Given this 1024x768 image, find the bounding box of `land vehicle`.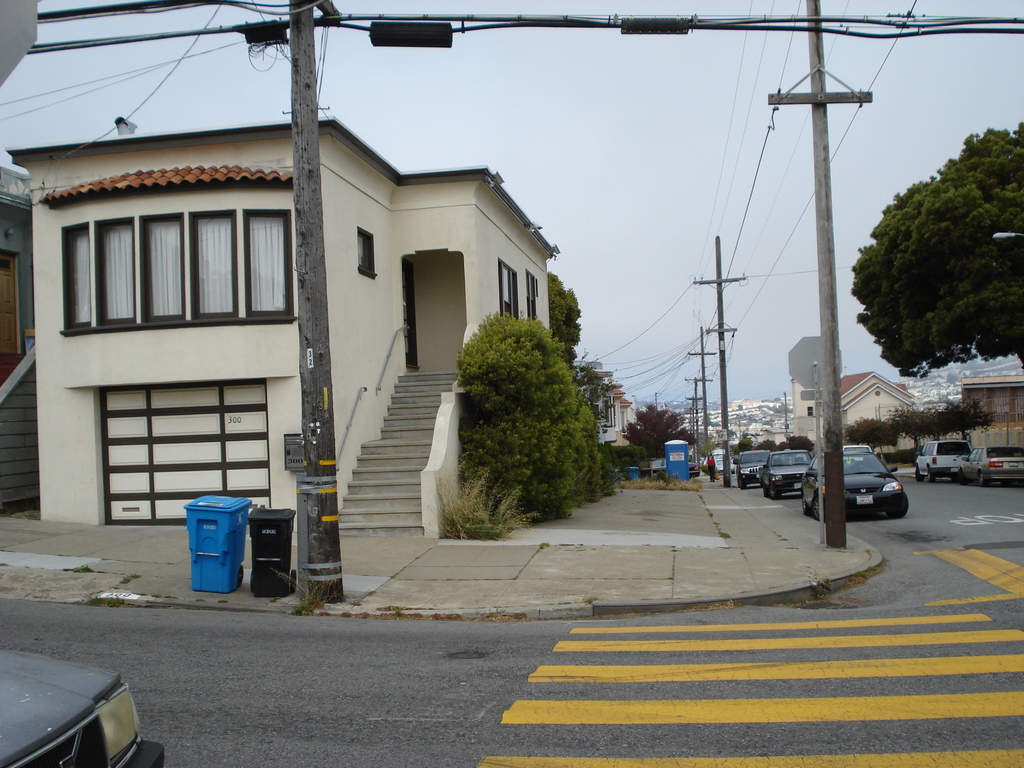
{"x1": 3, "y1": 662, "x2": 132, "y2": 760}.
